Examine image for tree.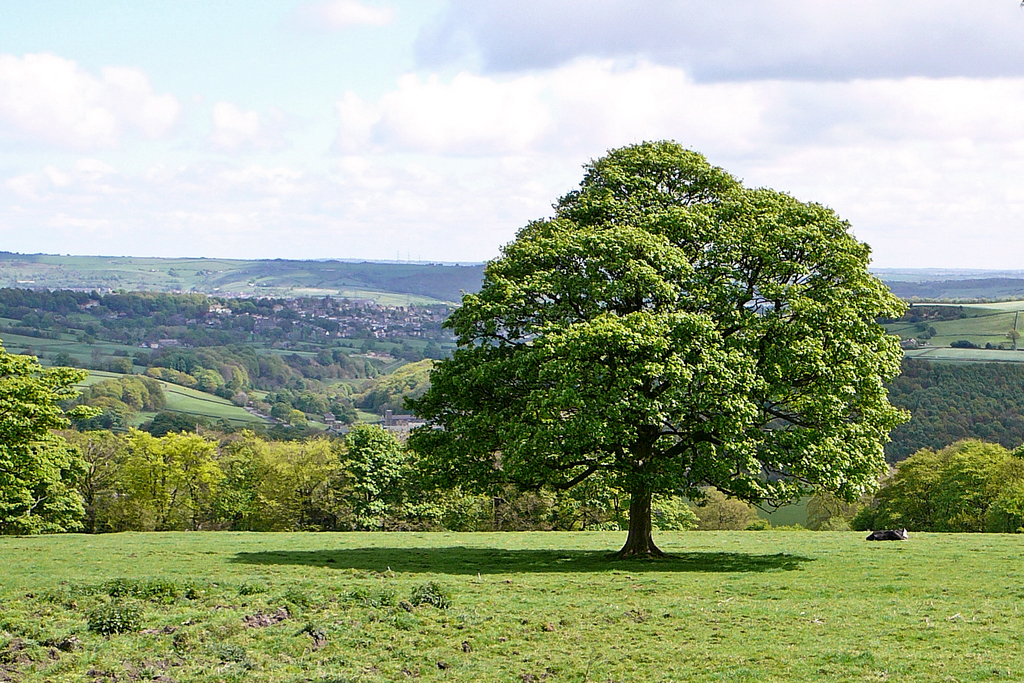
Examination result: (x1=859, y1=437, x2=1023, y2=543).
